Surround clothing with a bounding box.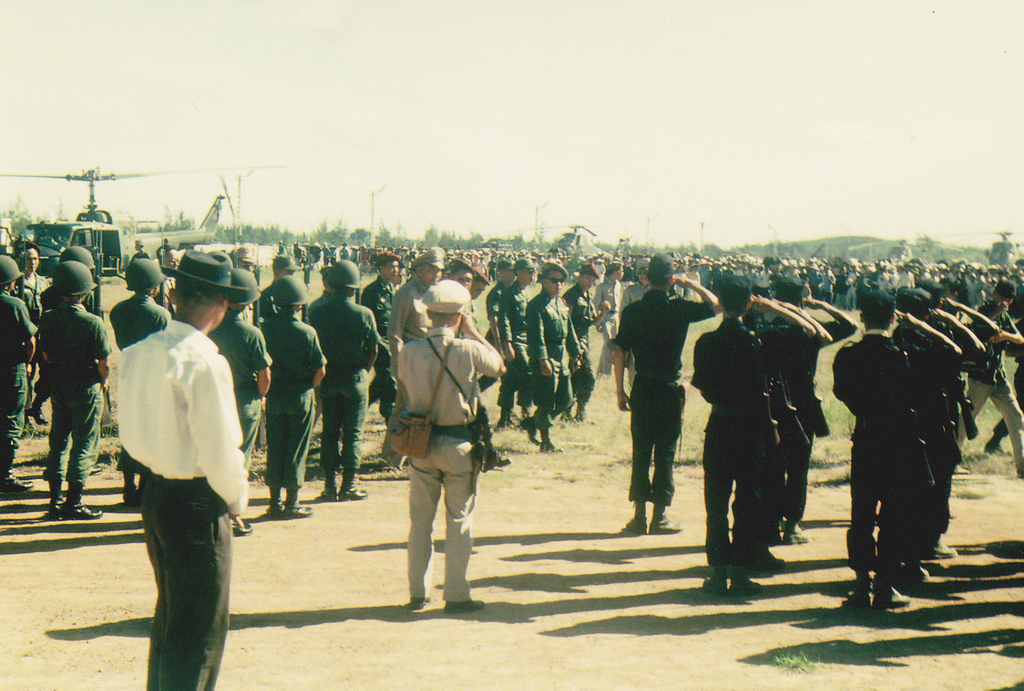
Rect(961, 306, 1023, 474).
